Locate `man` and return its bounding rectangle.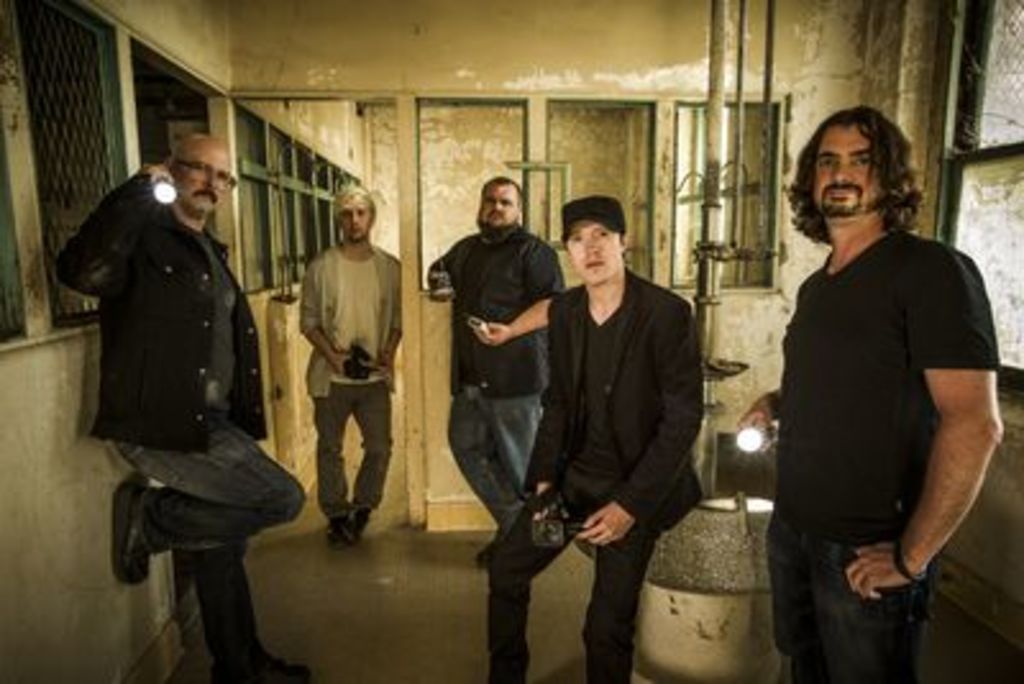
box=[61, 131, 302, 681].
